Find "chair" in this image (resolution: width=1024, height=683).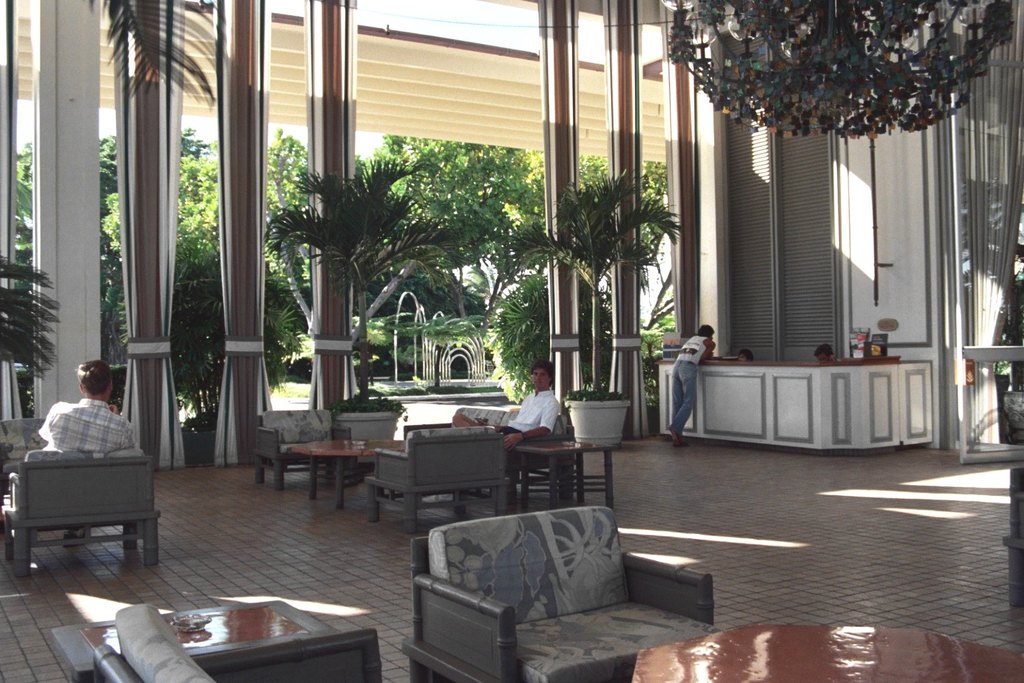
box=[0, 412, 162, 583].
